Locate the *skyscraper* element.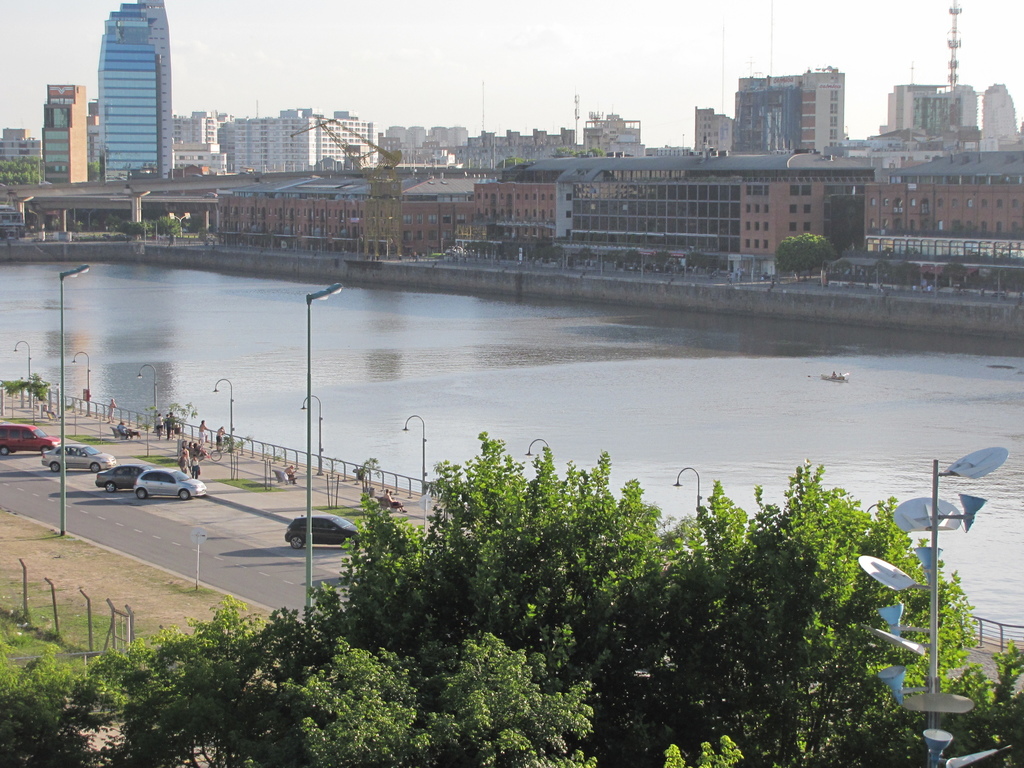
Element bbox: (972, 79, 1023, 153).
